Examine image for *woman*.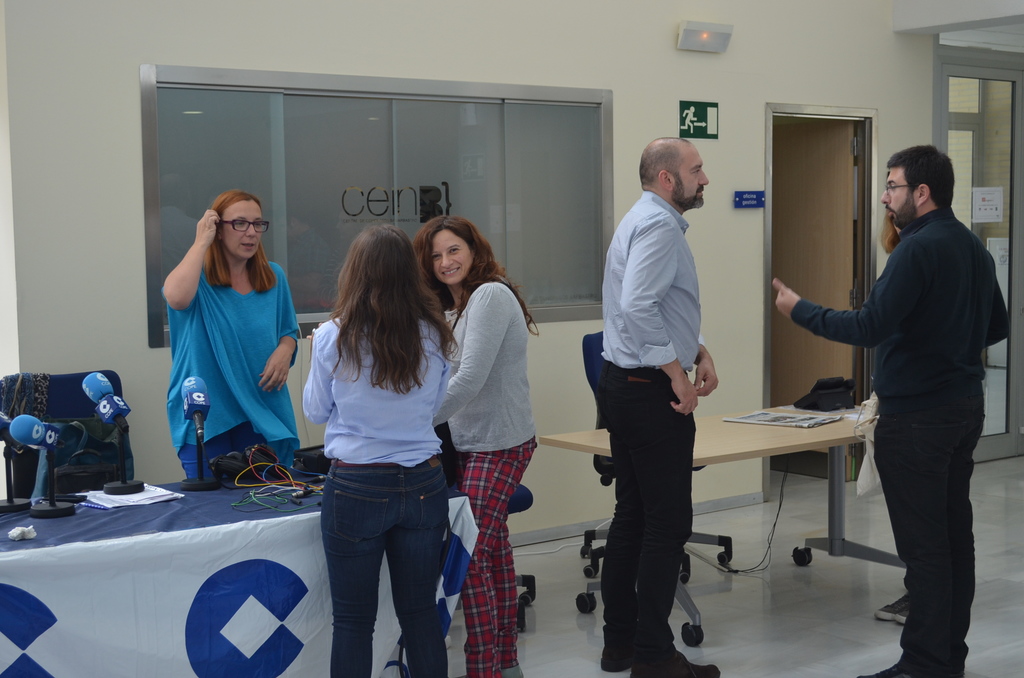
Examination result: [159,191,301,484].
